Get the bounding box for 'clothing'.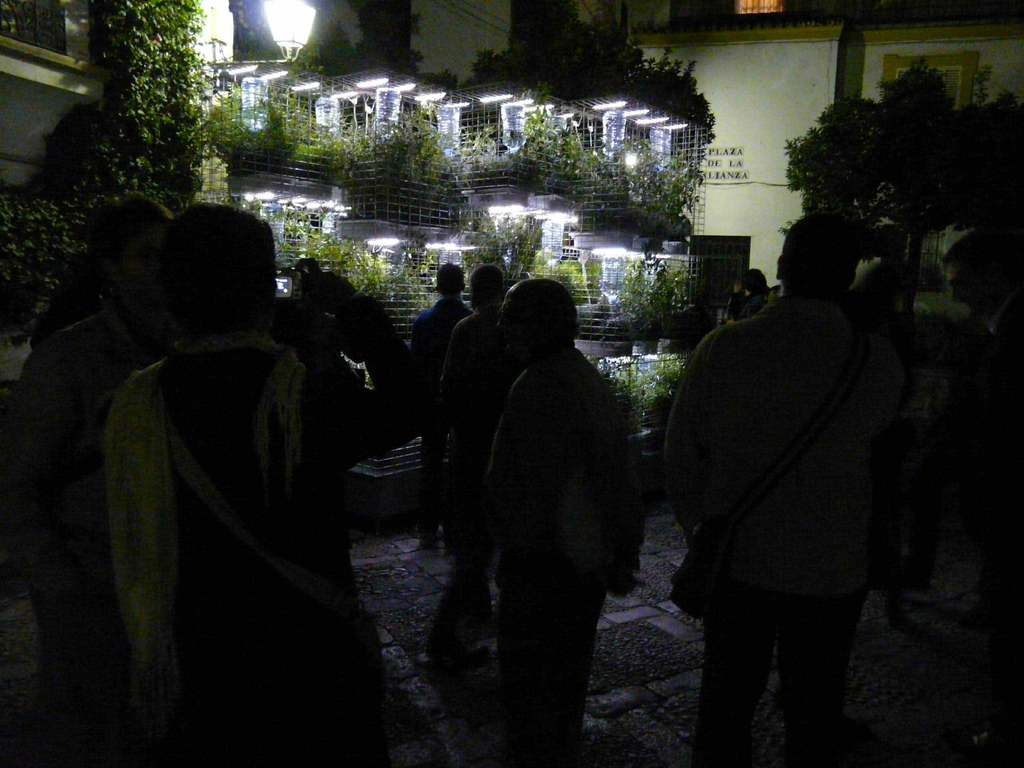
locate(417, 290, 471, 449).
